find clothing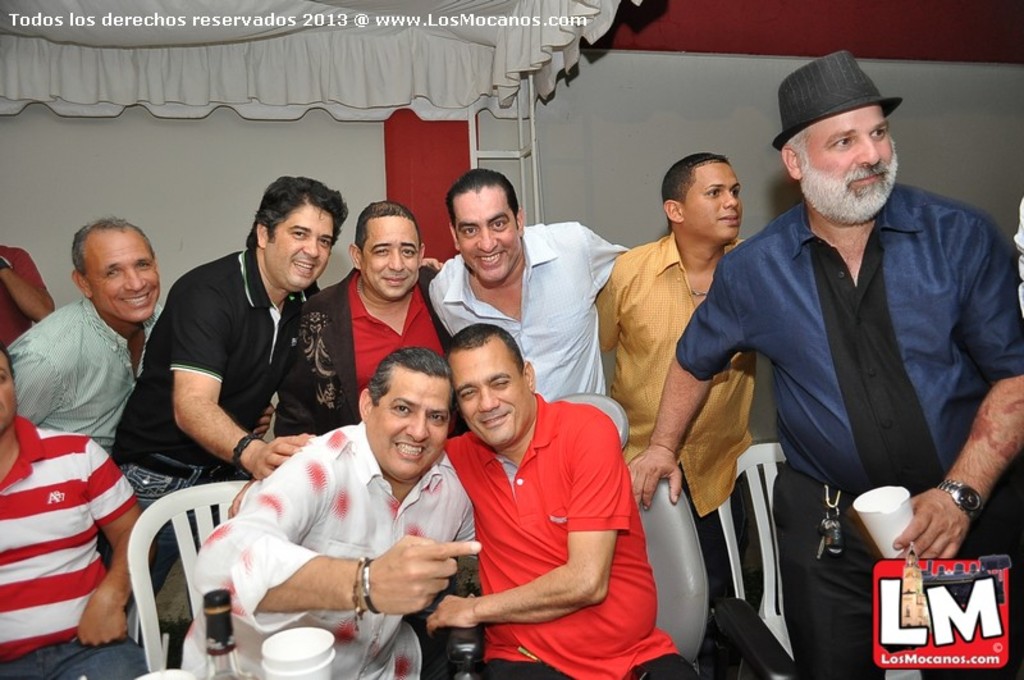
(183,412,492,675)
